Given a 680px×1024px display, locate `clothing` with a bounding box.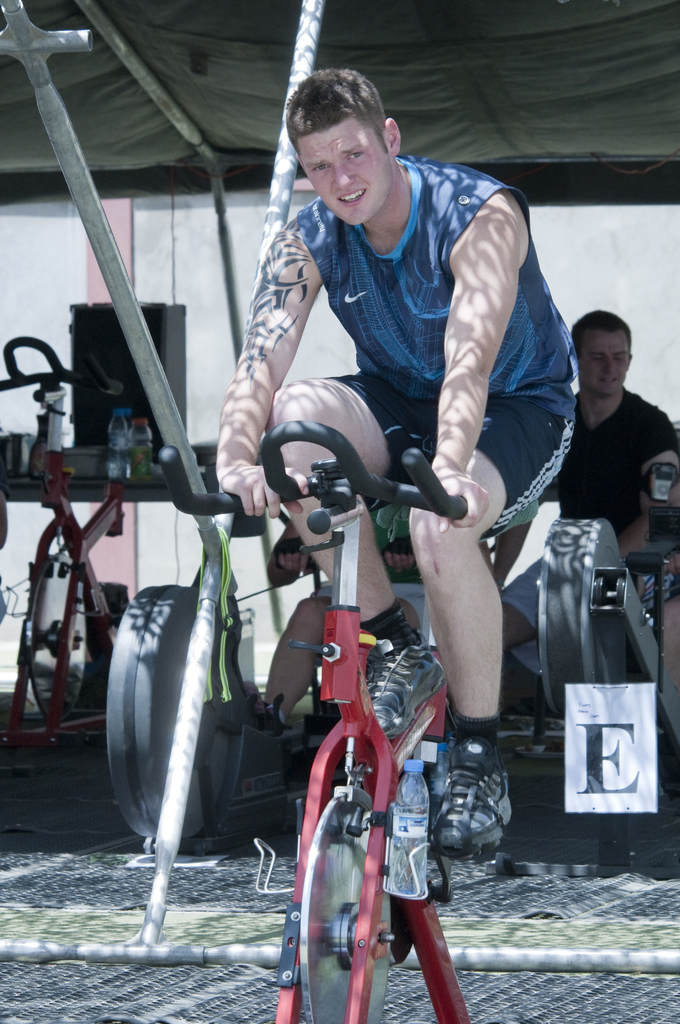
Located: region(500, 382, 679, 630).
